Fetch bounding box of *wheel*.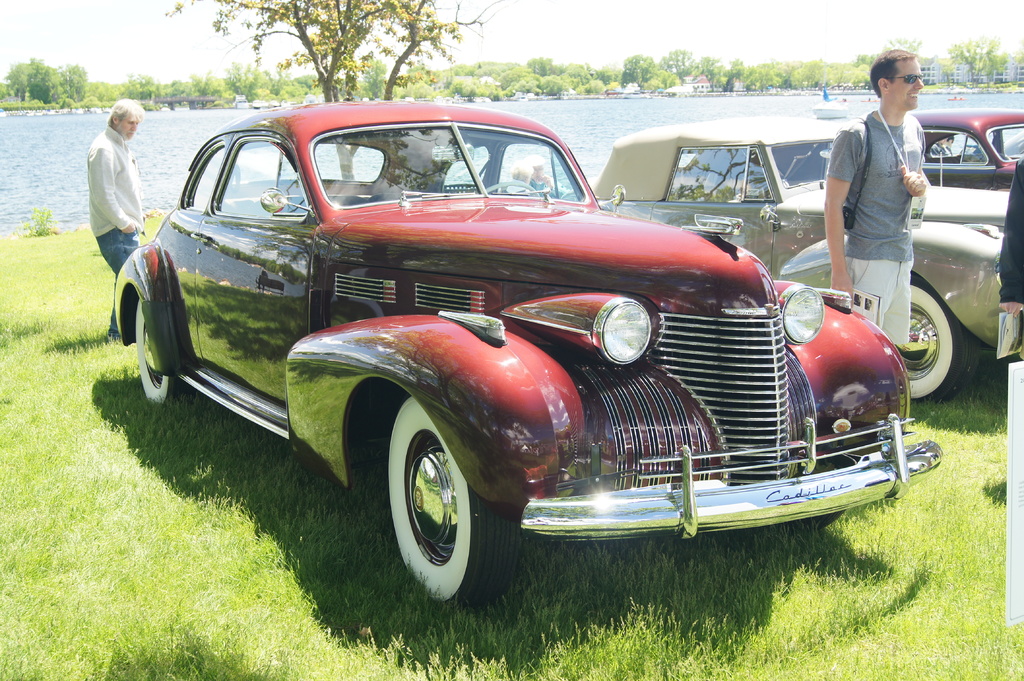
Bbox: <box>374,390,525,609</box>.
